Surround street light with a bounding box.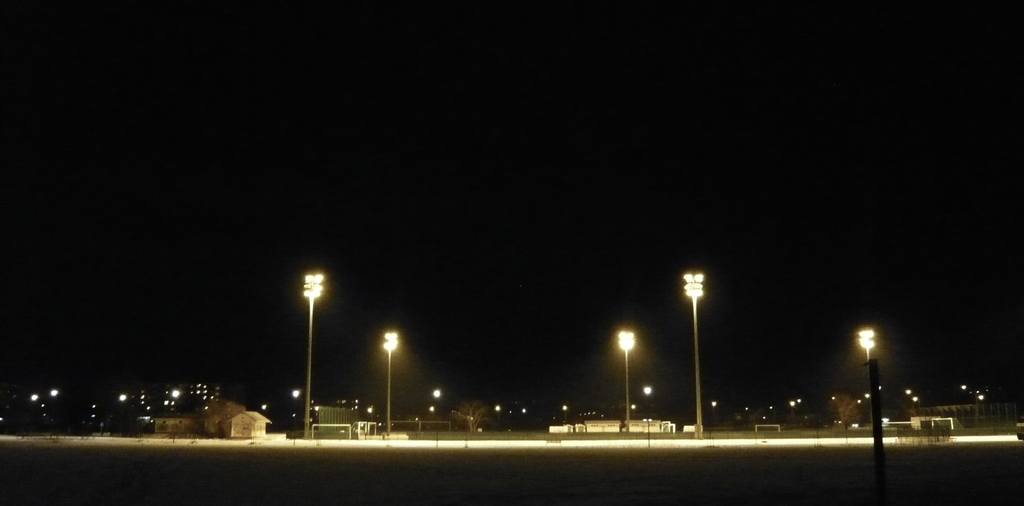
detection(377, 326, 402, 437).
